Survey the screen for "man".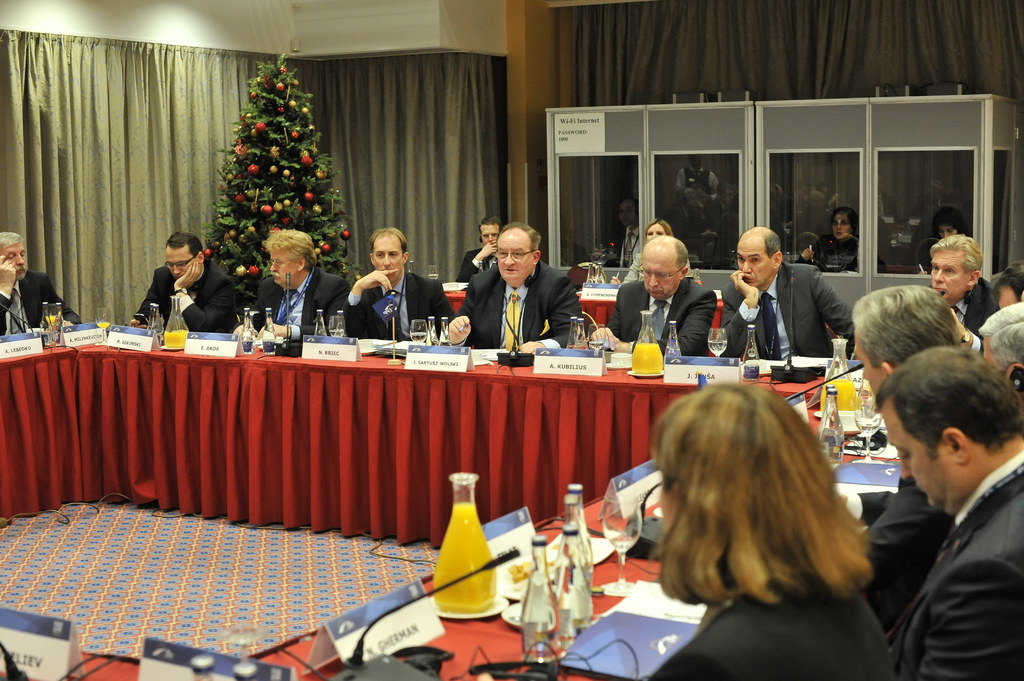
Survey found: <region>852, 287, 979, 639</region>.
